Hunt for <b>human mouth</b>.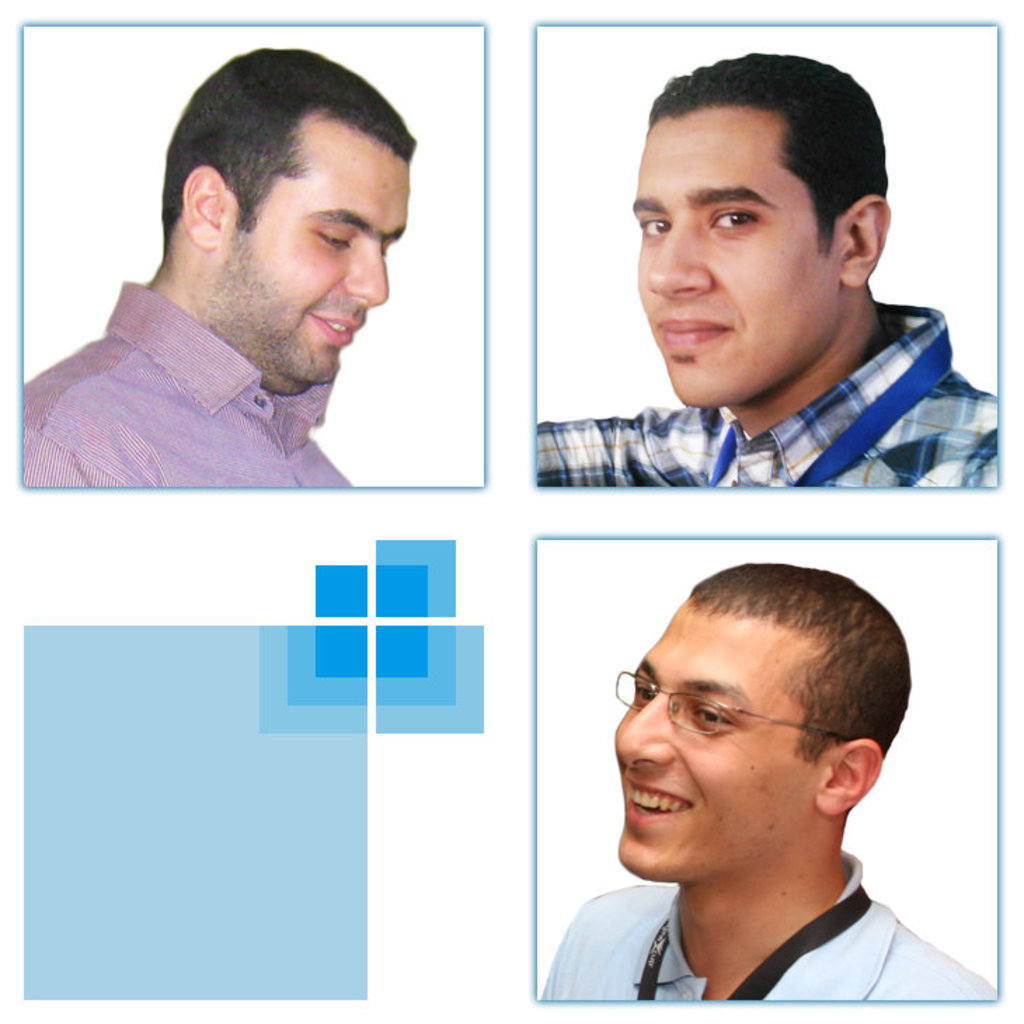
Hunted down at 307:311:362:348.
